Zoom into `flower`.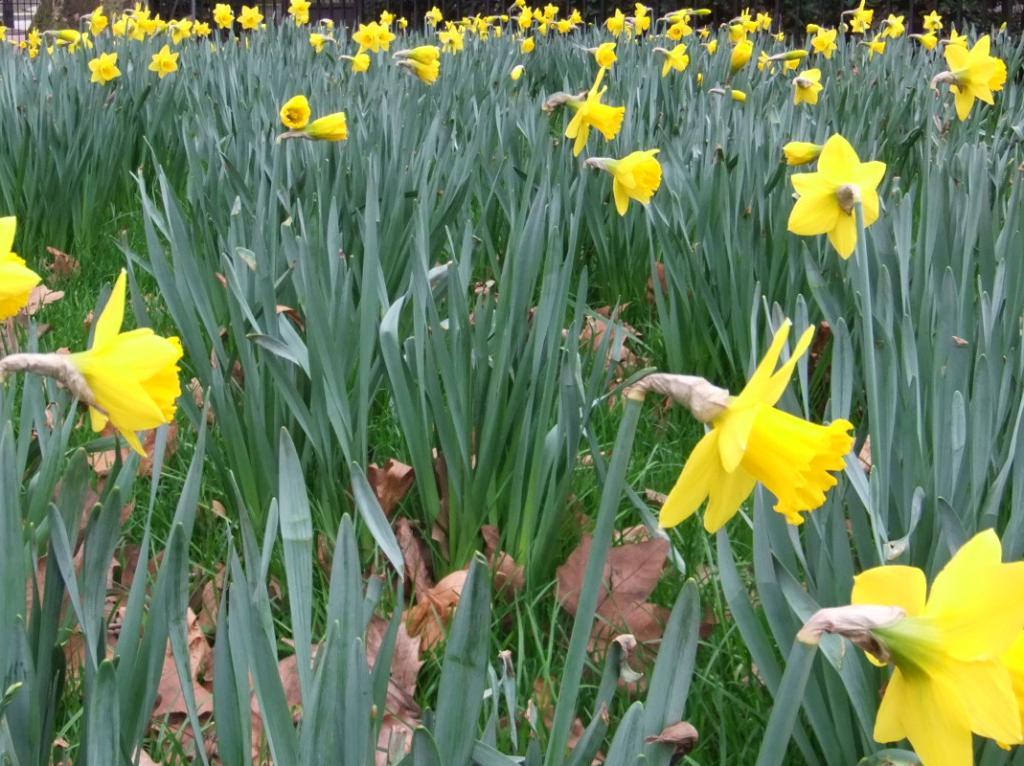
Zoom target: 944/36/1008/121.
